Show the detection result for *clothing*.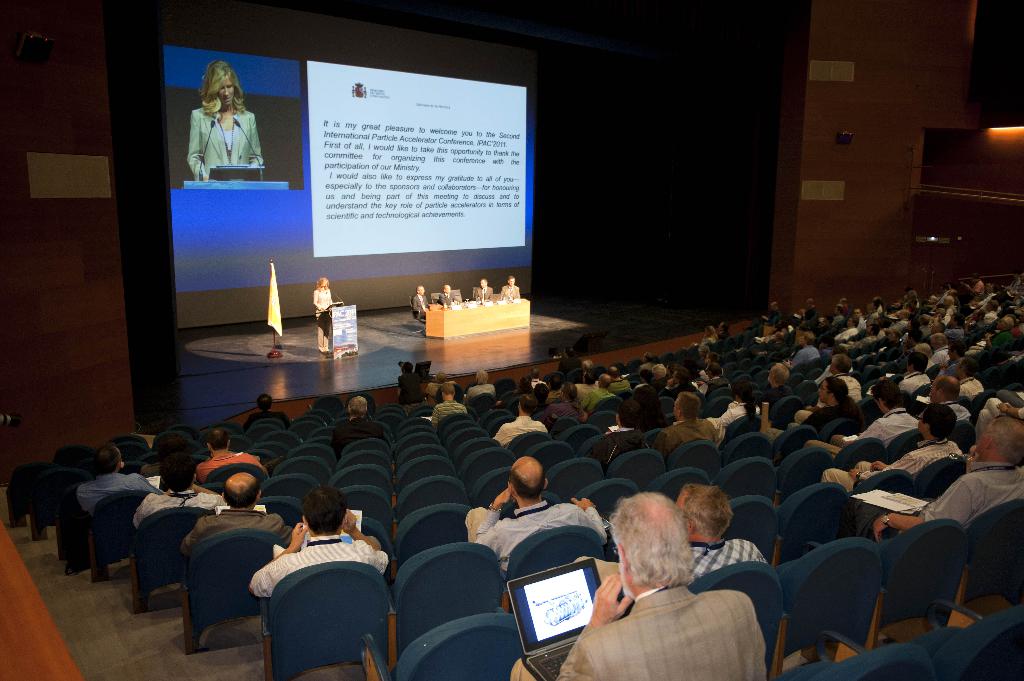
{"x1": 330, "y1": 416, "x2": 390, "y2": 458}.
